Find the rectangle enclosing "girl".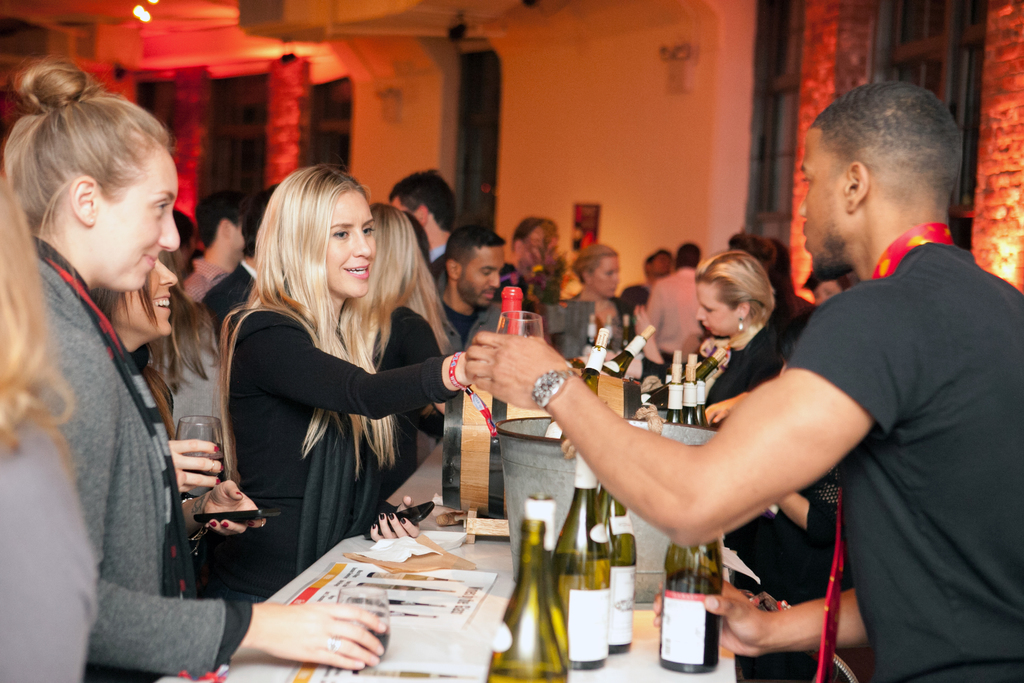
locate(559, 231, 622, 362).
